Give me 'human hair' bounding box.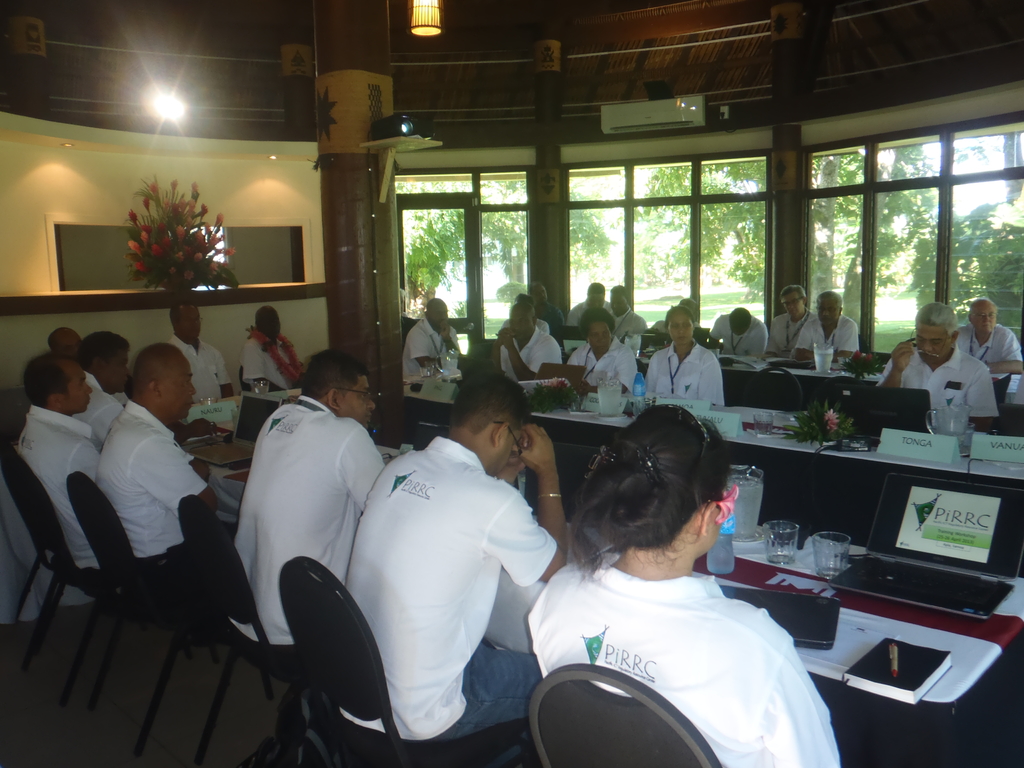
[x1=918, y1=298, x2=961, y2=344].
